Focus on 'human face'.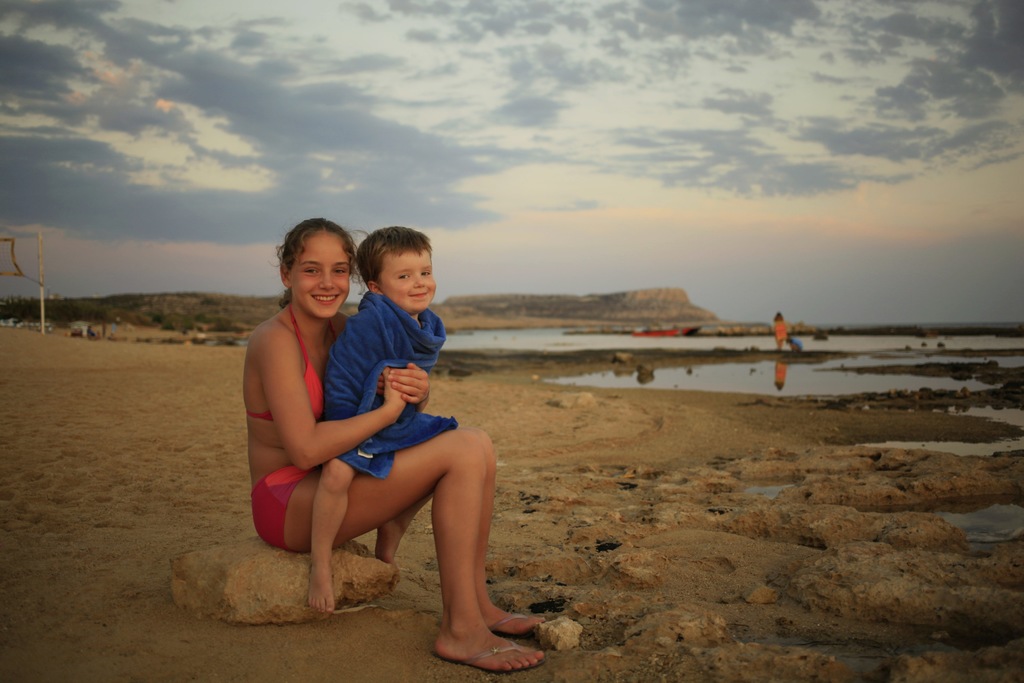
Focused at bbox=[381, 247, 438, 311].
